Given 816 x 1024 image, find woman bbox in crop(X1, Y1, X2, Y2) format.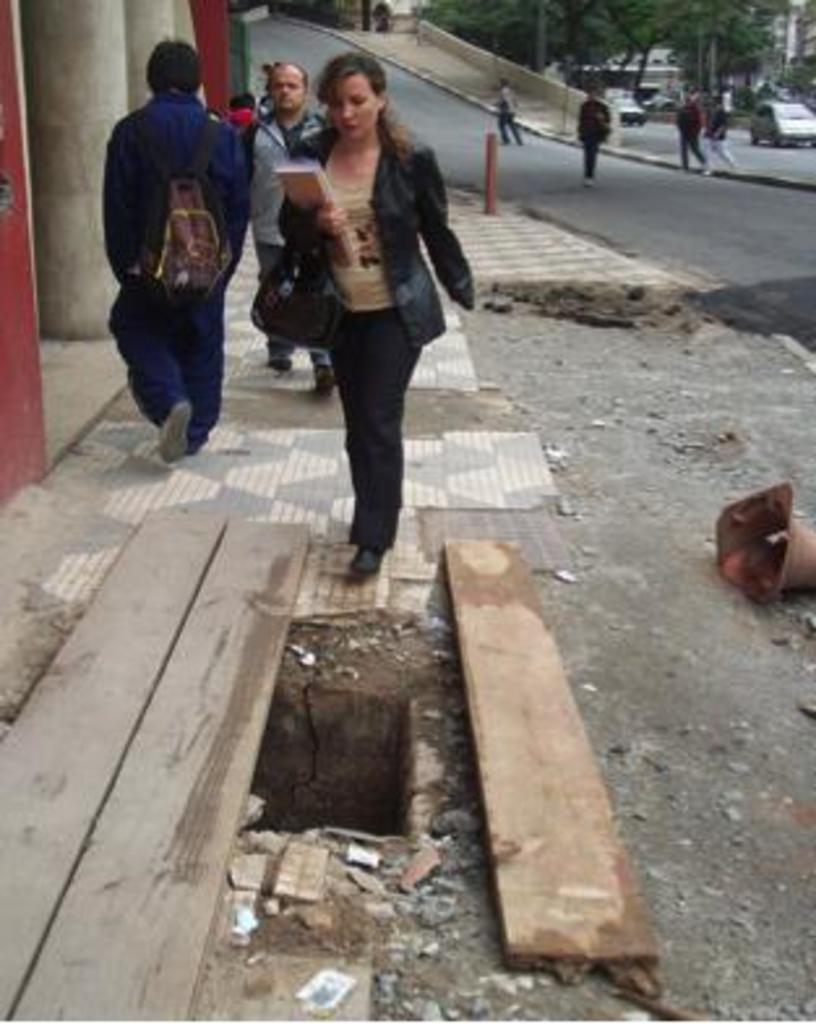
crop(250, 47, 477, 563).
